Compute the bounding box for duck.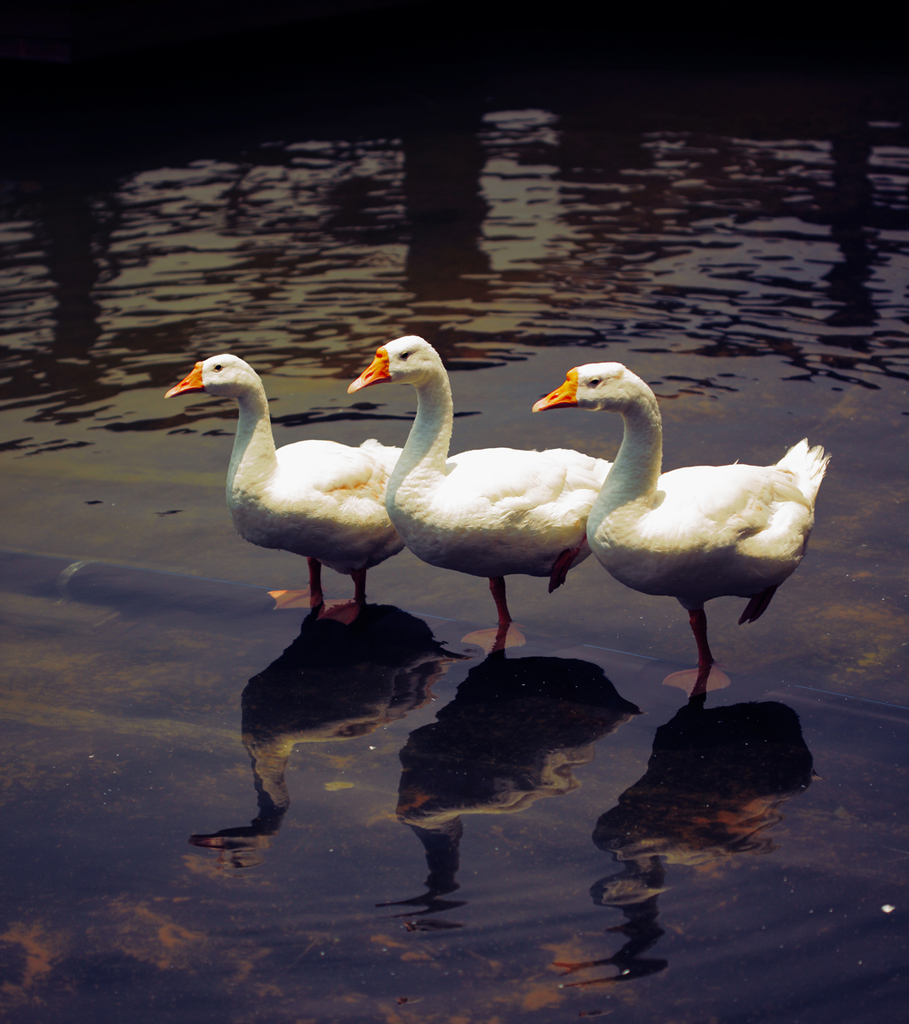
bbox=[521, 362, 833, 703].
